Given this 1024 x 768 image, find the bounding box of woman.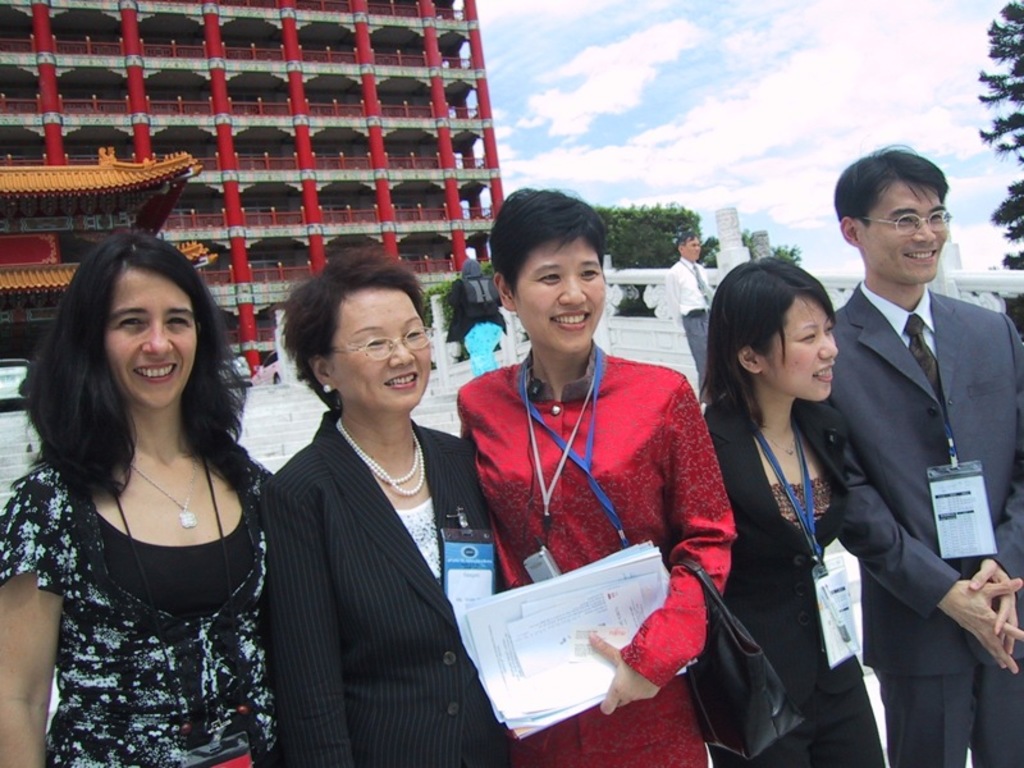
rect(260, 248, 507, 767).
